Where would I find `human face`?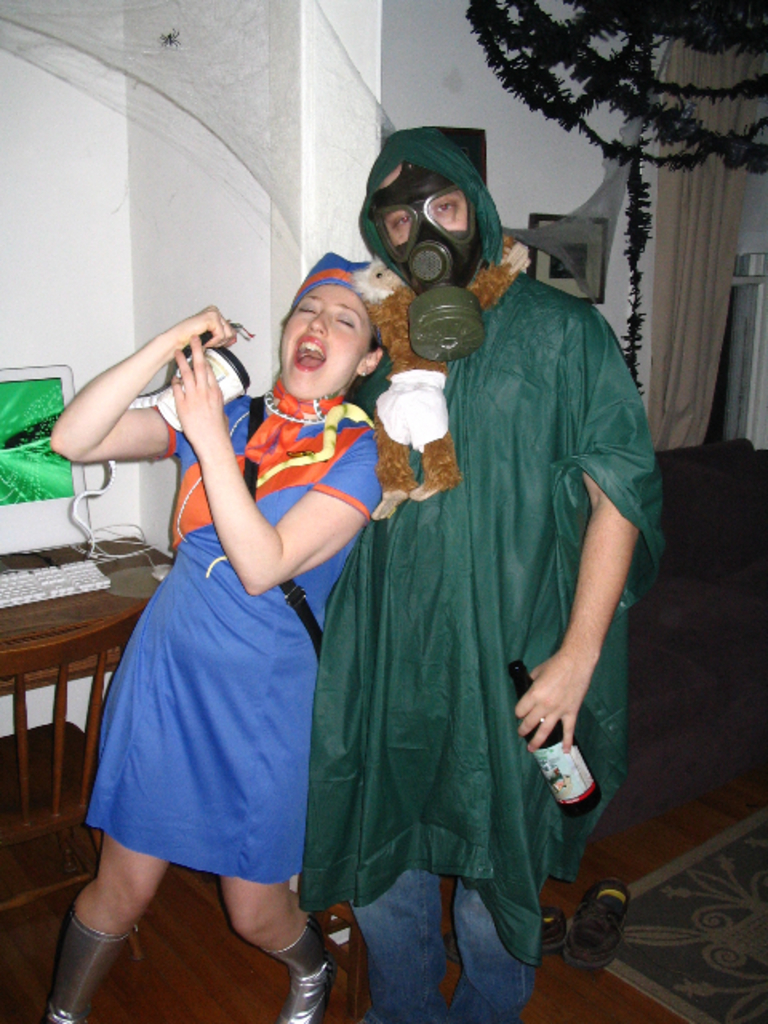
At crop(282, 283, 370, 398).
